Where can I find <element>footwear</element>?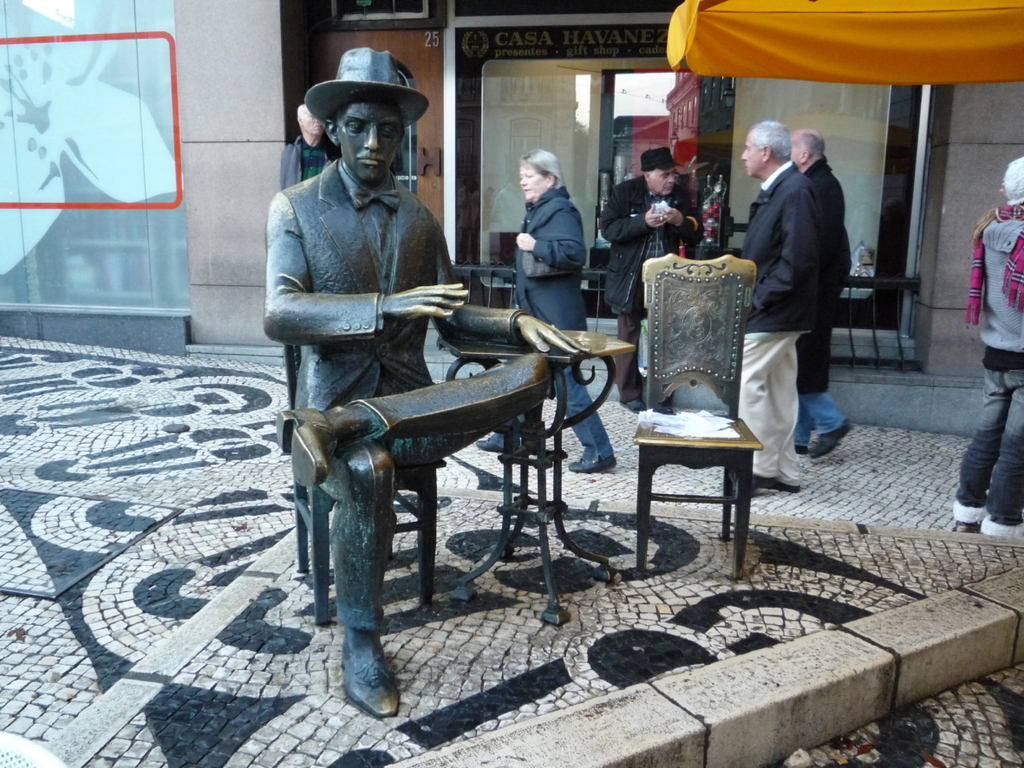
You can find it at (x1=275, y1=411, x2=338, y2=488).
